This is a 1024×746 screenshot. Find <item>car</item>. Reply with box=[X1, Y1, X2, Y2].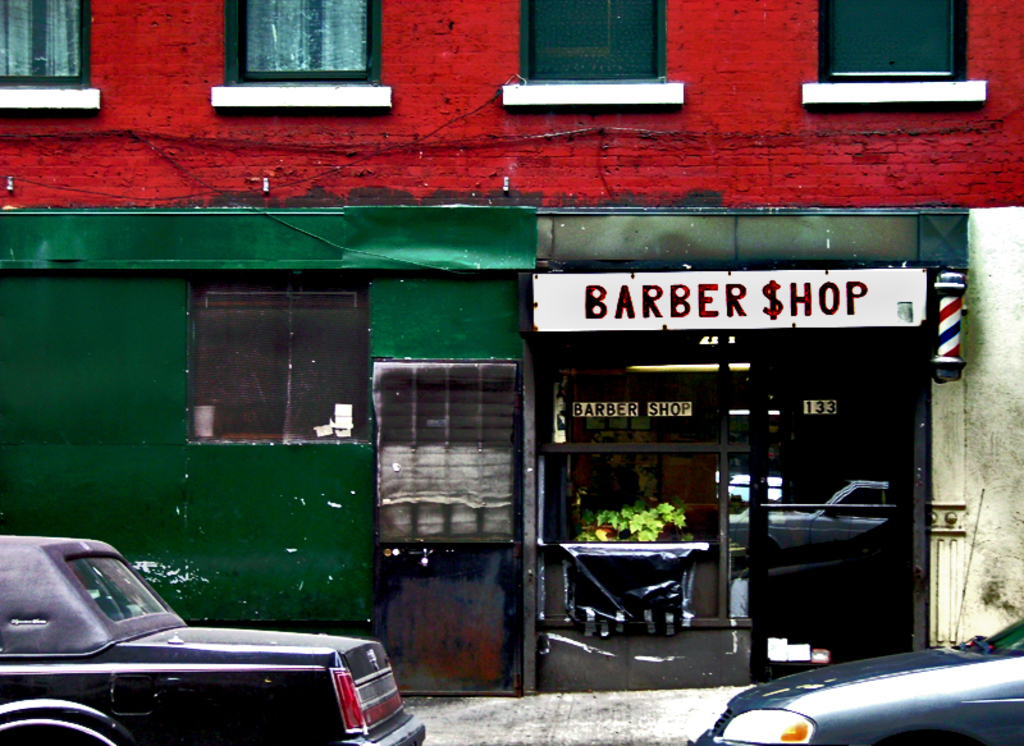
box=[0, 528, 412, 745].
